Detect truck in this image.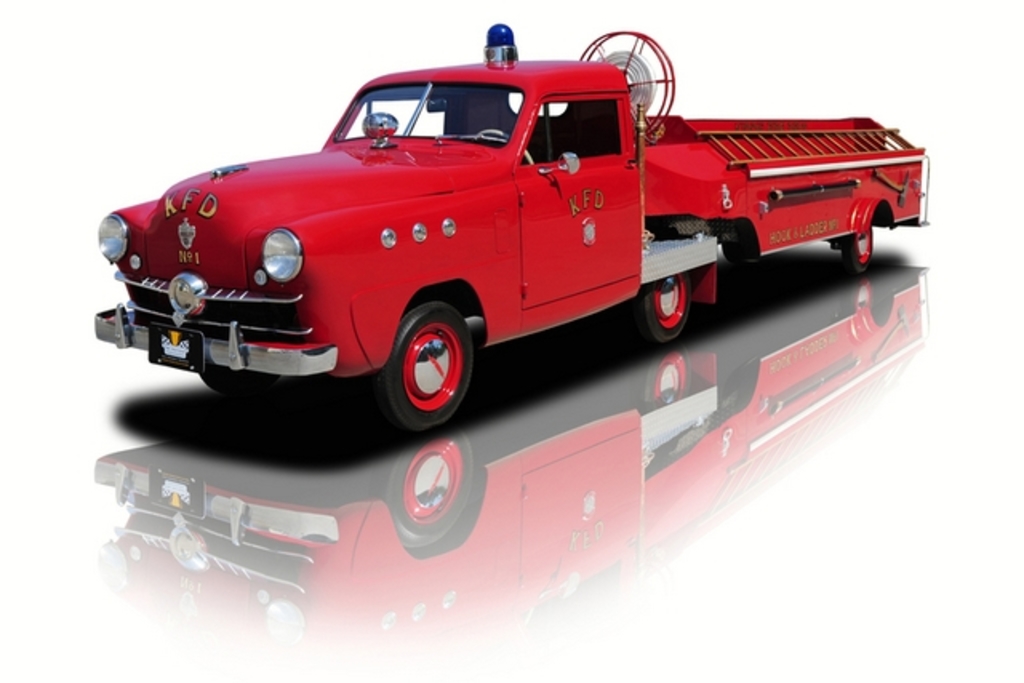
Detection: 85:40:906:437.
